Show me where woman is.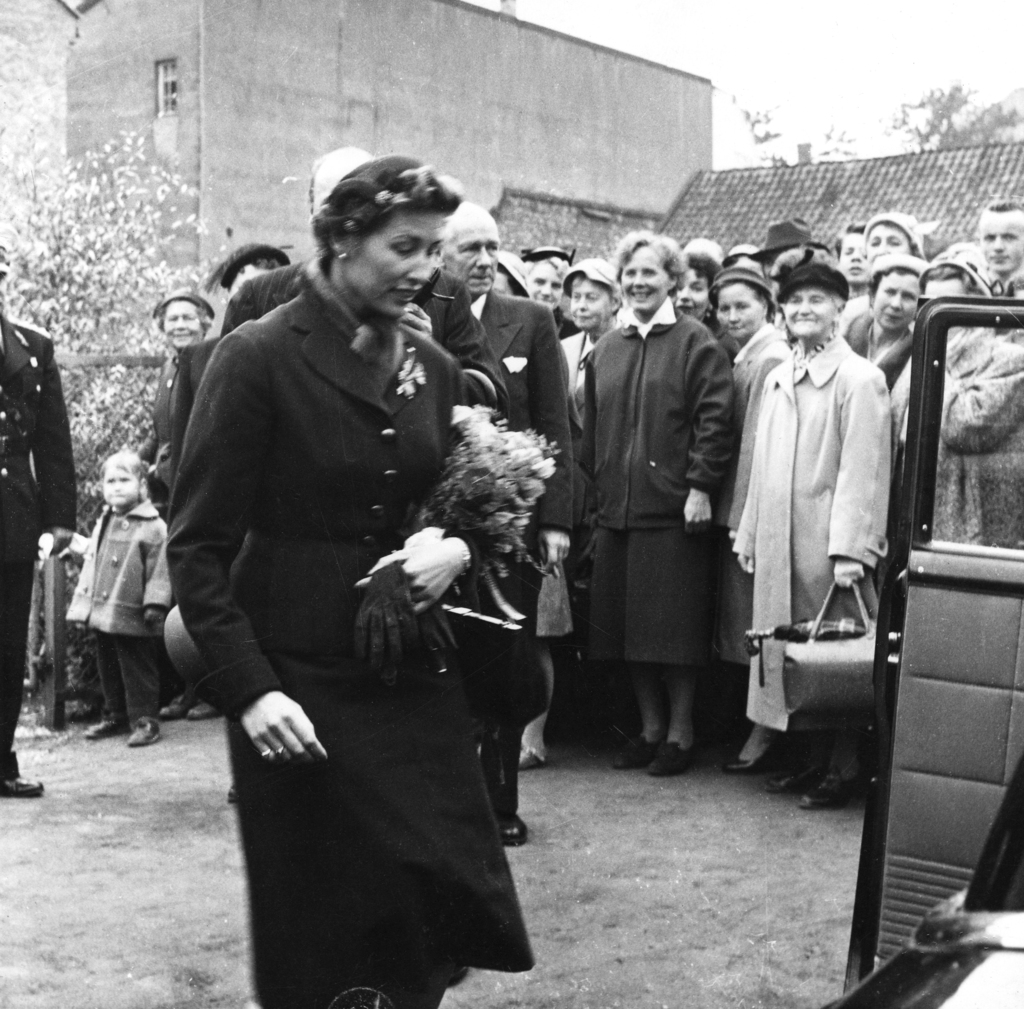
woman is at 522 256 575 306.
